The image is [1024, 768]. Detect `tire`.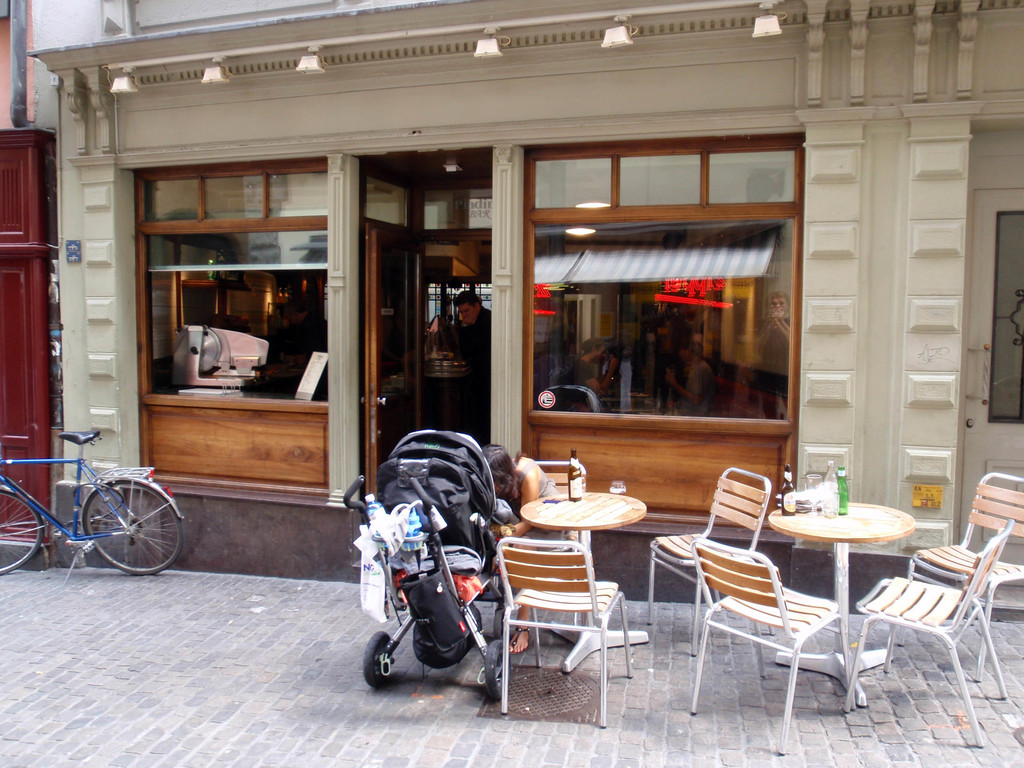
Detection: box(0, 480, 45, 575).
